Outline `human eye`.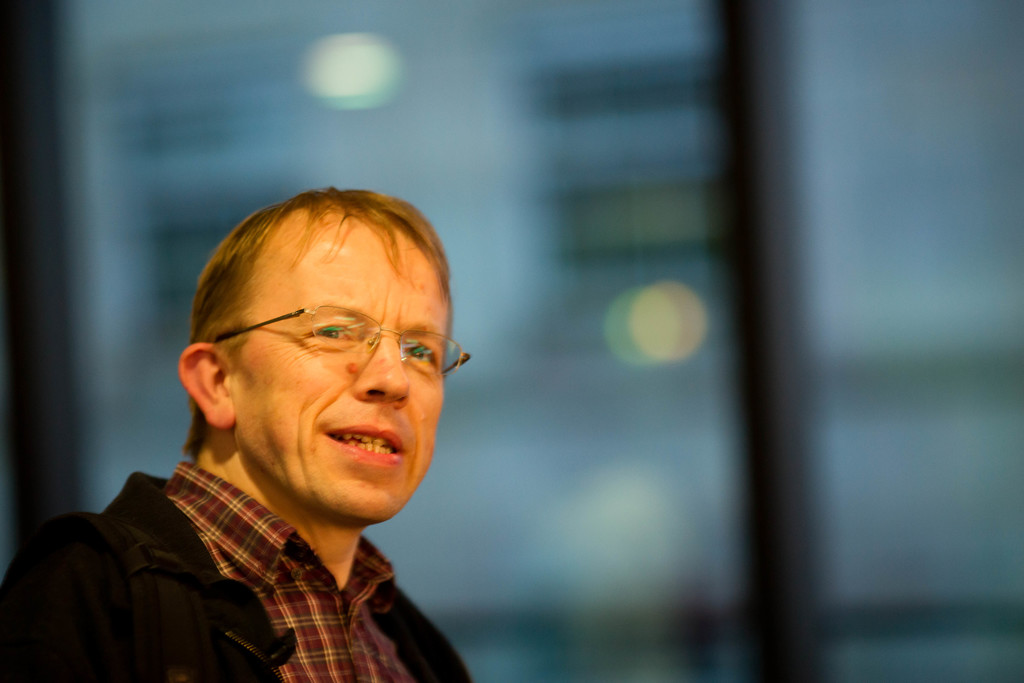
Outline: 307,322,354,343.
